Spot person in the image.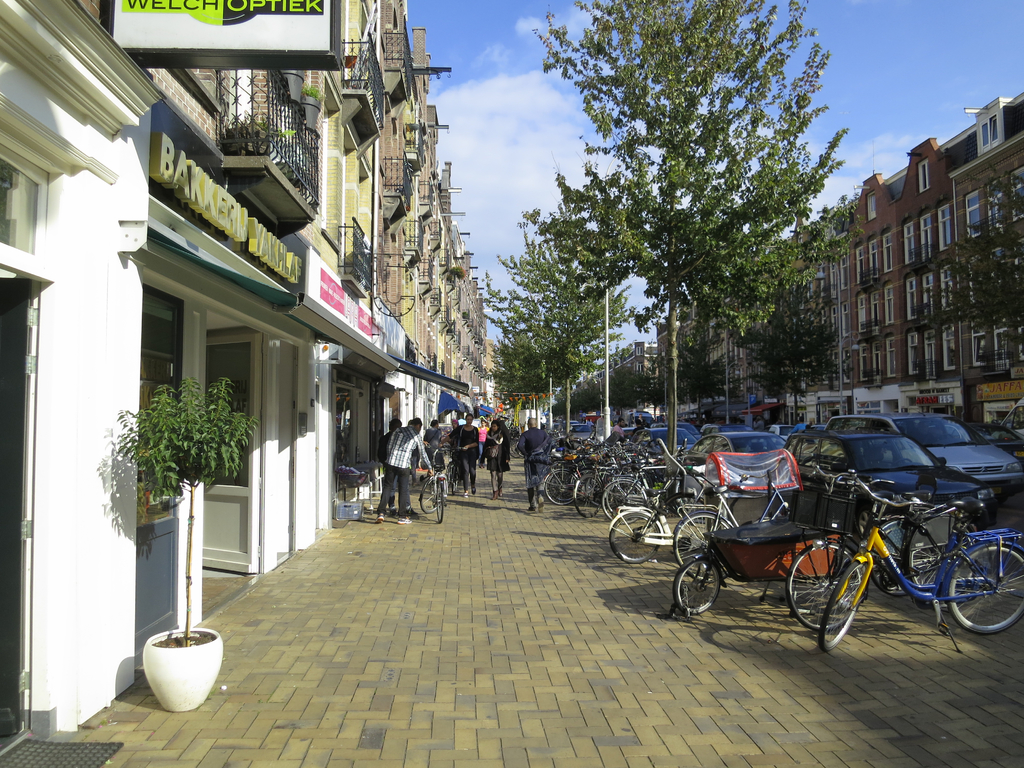
person found at x1=514 y1=417 x2=552 y2=518.
